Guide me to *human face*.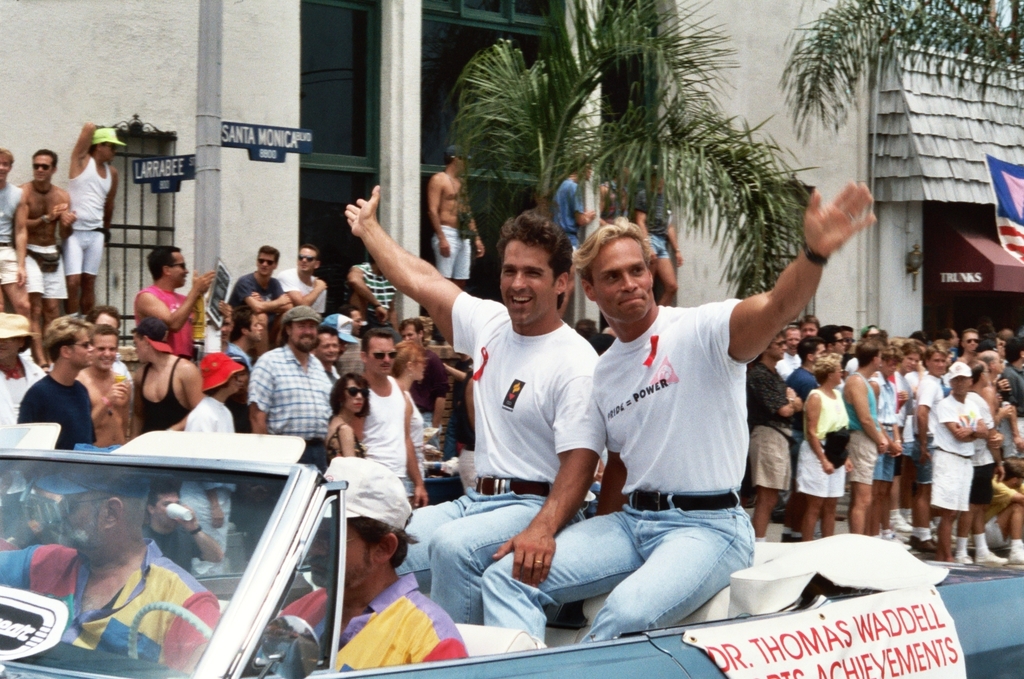
Guidance: bbox(31, 156, 49, 183).
